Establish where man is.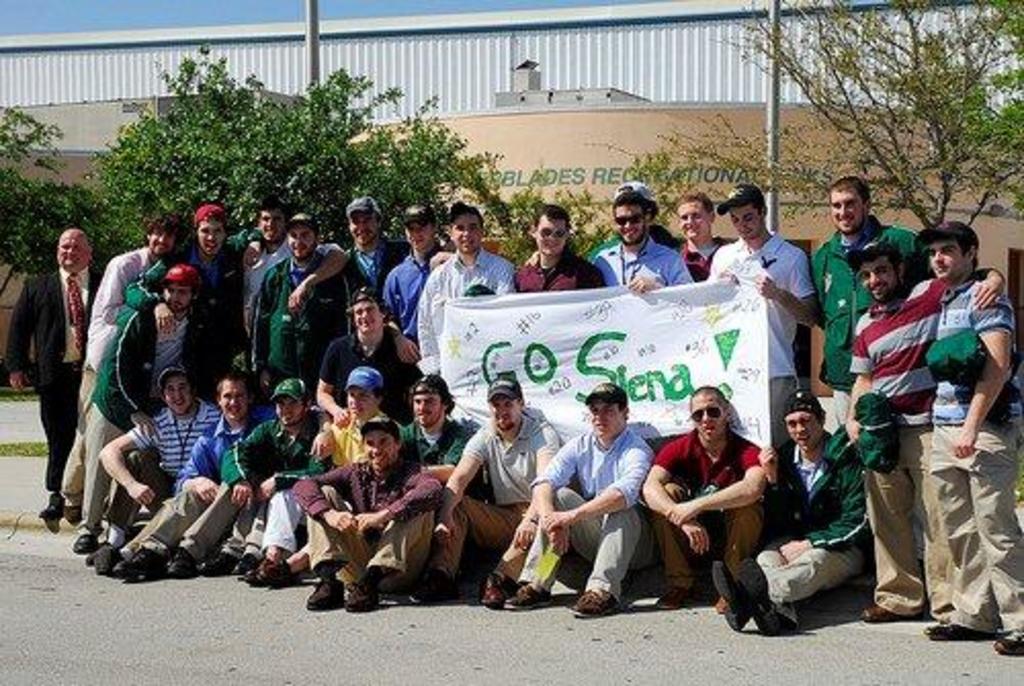
Established at <bbox>287, 416, 442, 610</bbox>.
